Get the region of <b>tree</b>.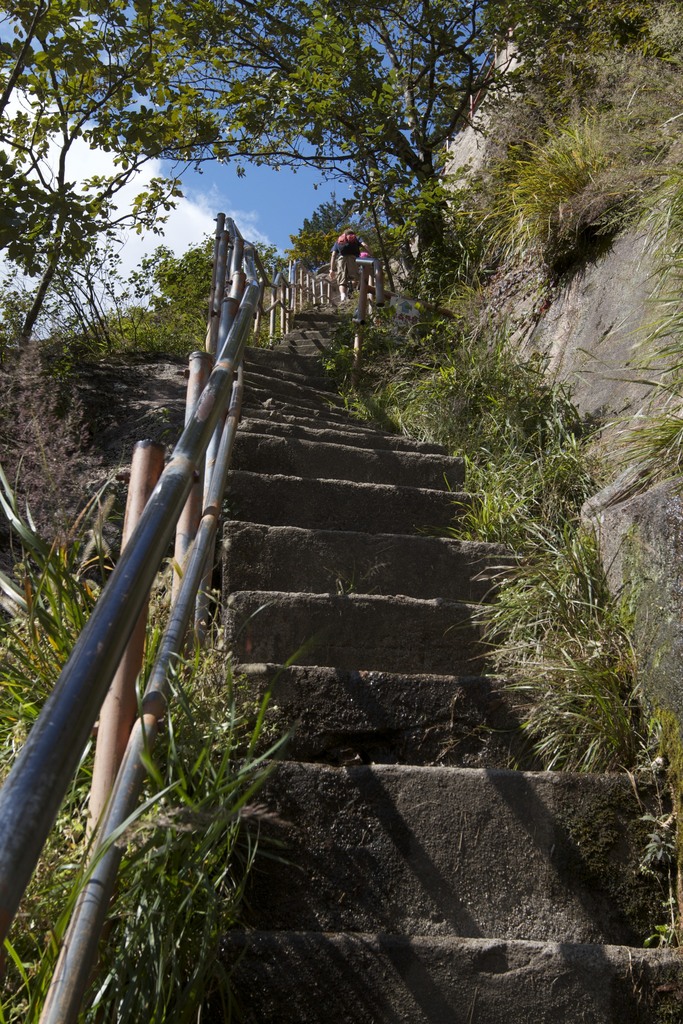
267/182/407/273.
